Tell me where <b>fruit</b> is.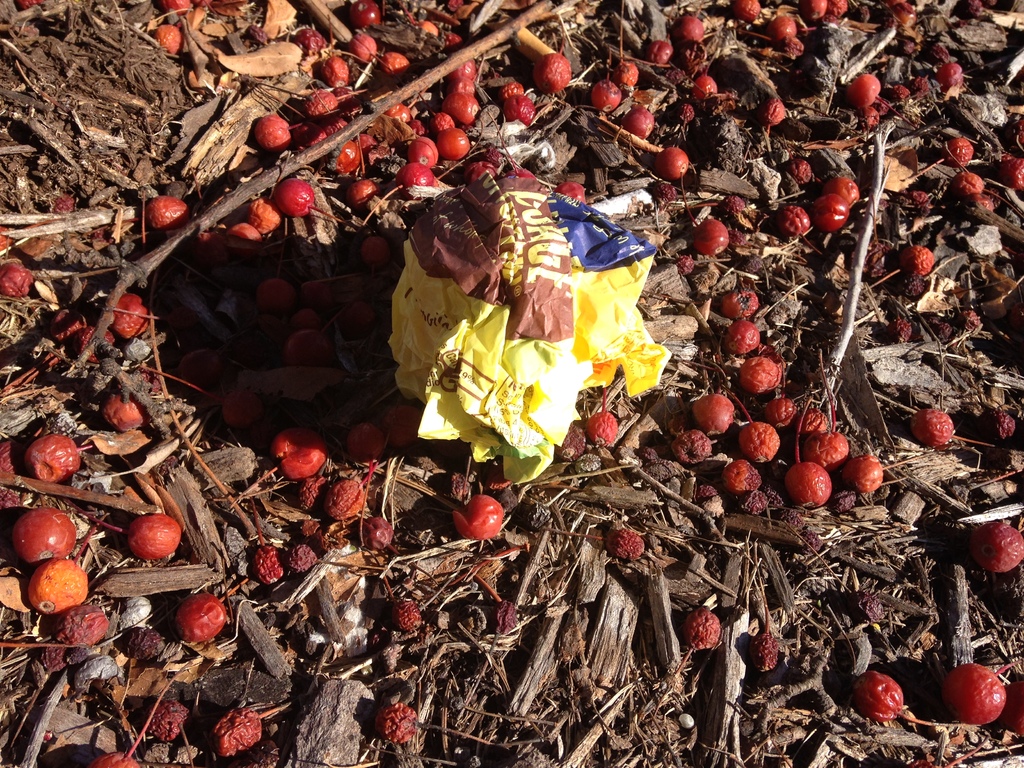
<b>fruit</b> is at bbox=[910, 405, 956, 450].
